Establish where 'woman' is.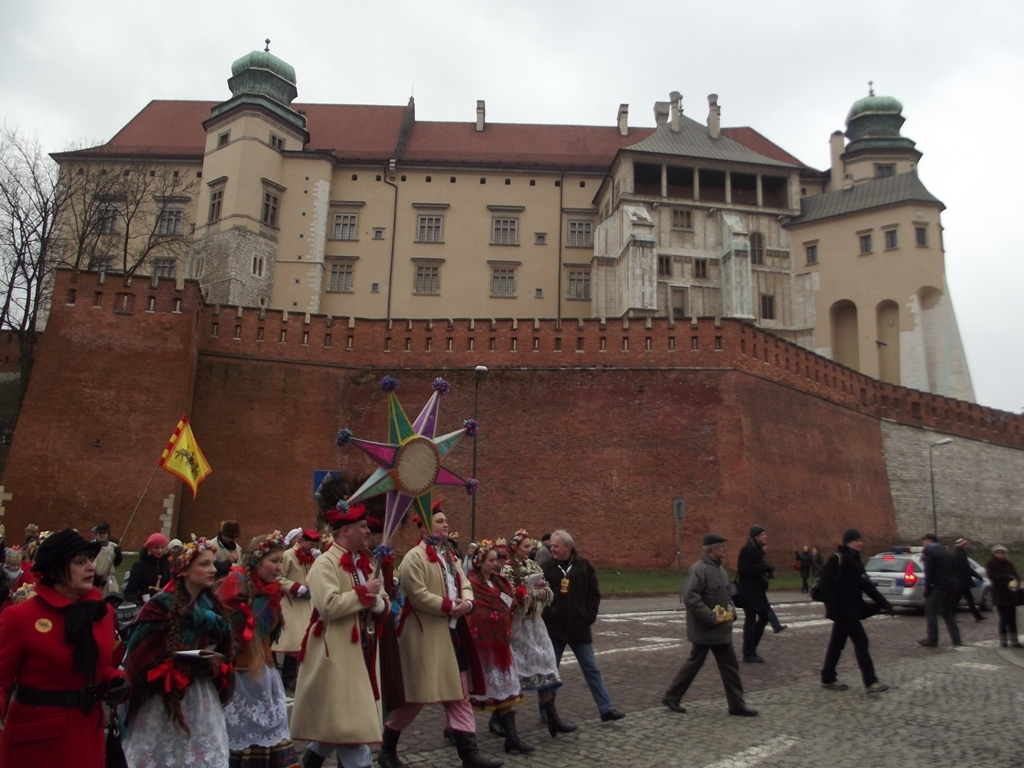
Established at locate(443, 545, 532, 754).
